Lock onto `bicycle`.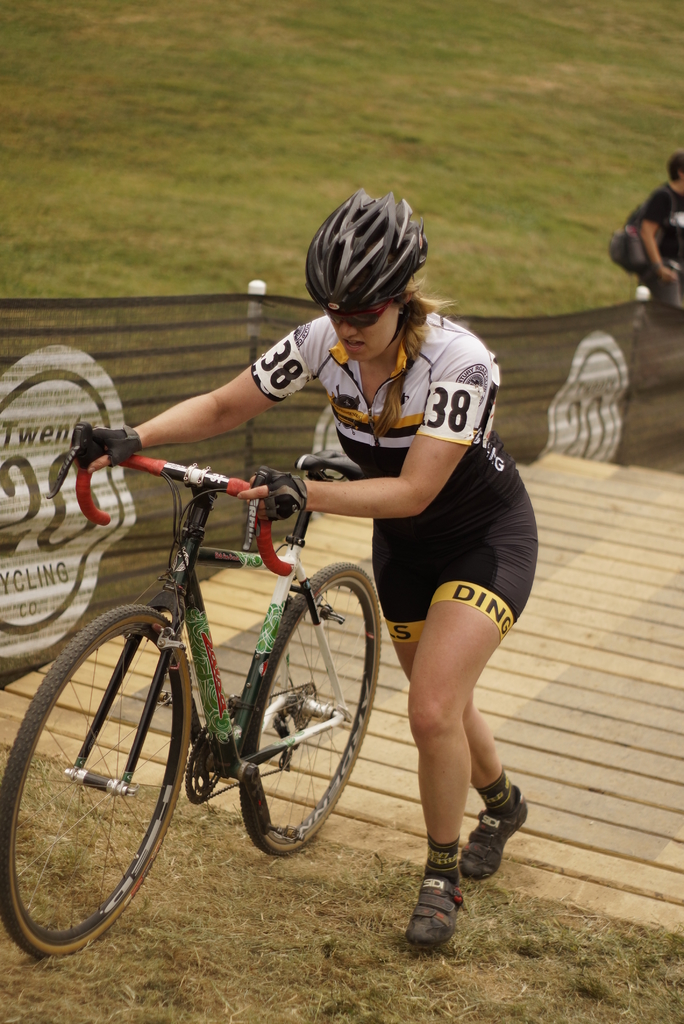
Locked: 1, 423, 386, 972.
